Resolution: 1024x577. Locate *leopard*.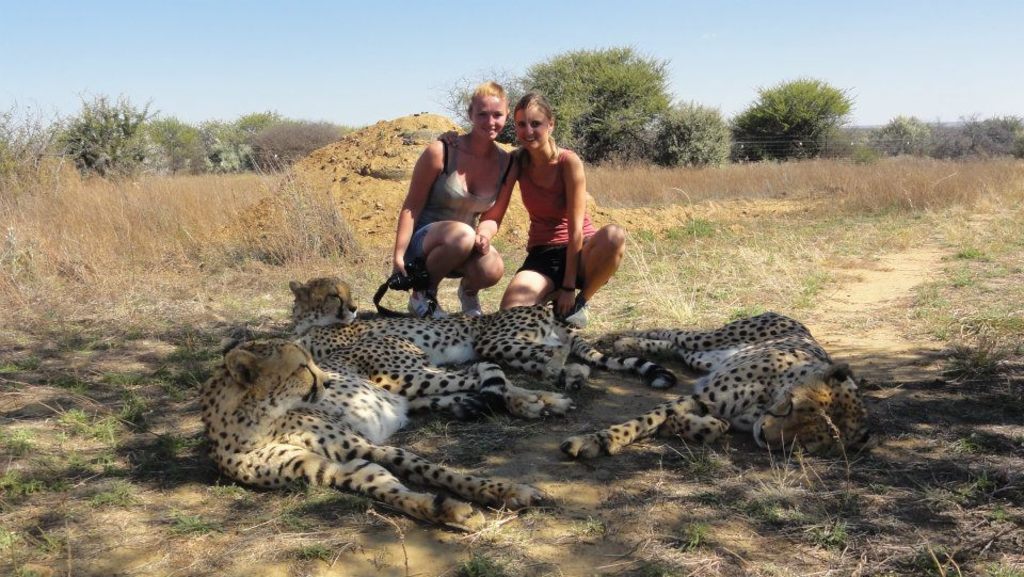
bbox(556, 311, 873, 456).
